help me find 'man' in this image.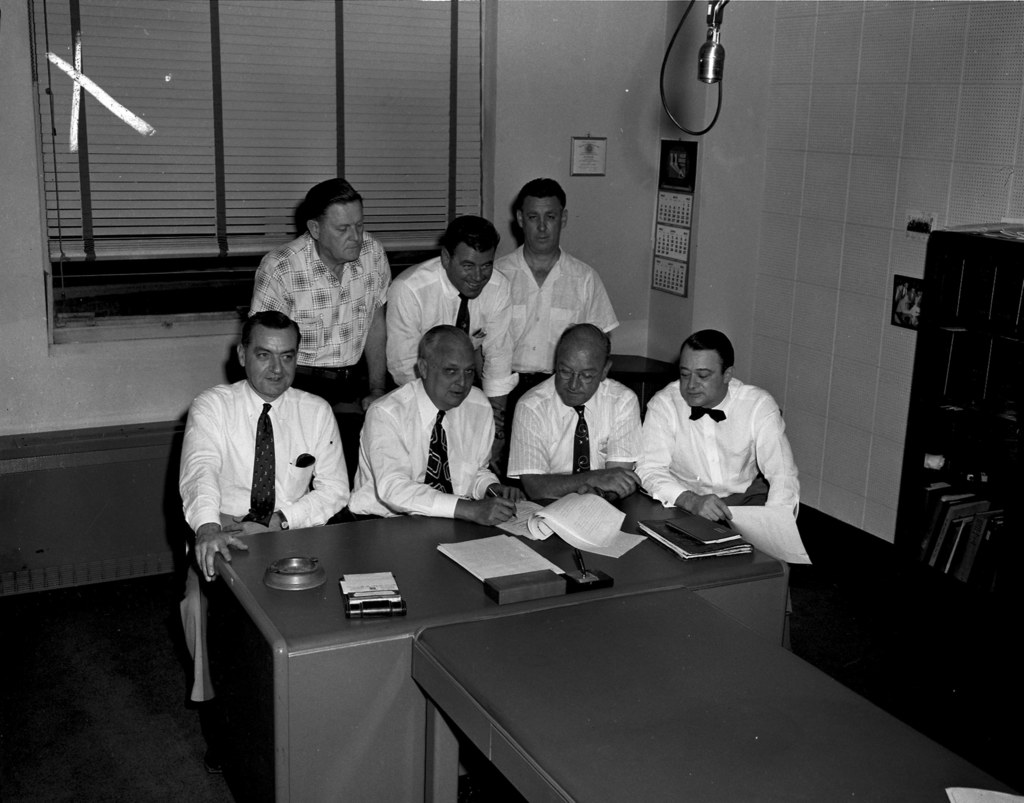
Found it: 488/176/616/389.
